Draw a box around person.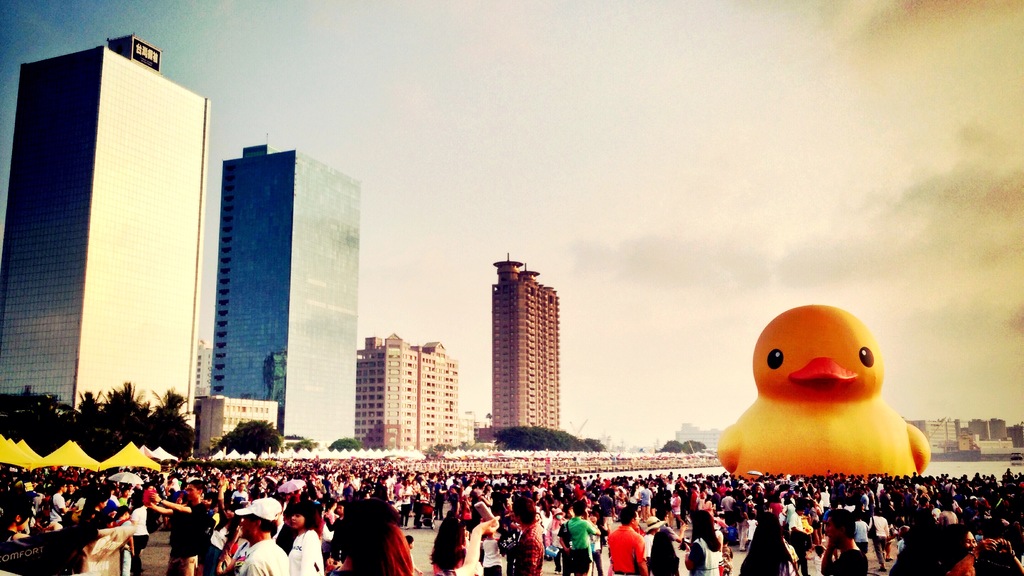
{"left": 602, "top": 510, "right": 649, "bottom": 575}.
